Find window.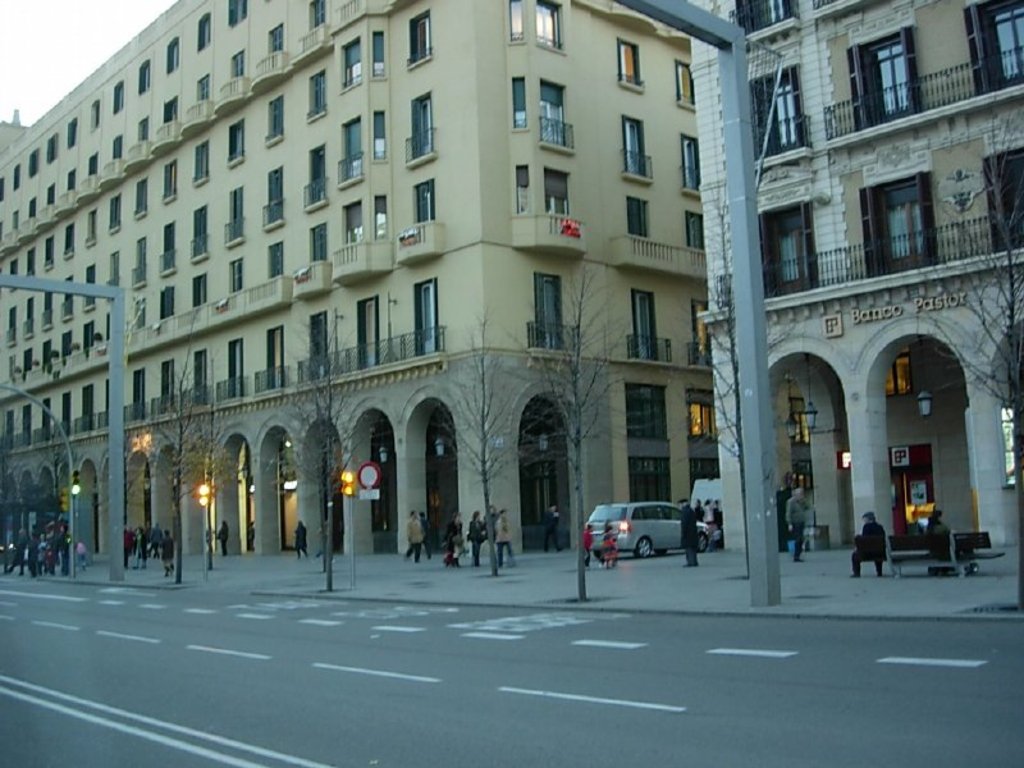
Rect(536, 269, 562, 353).
